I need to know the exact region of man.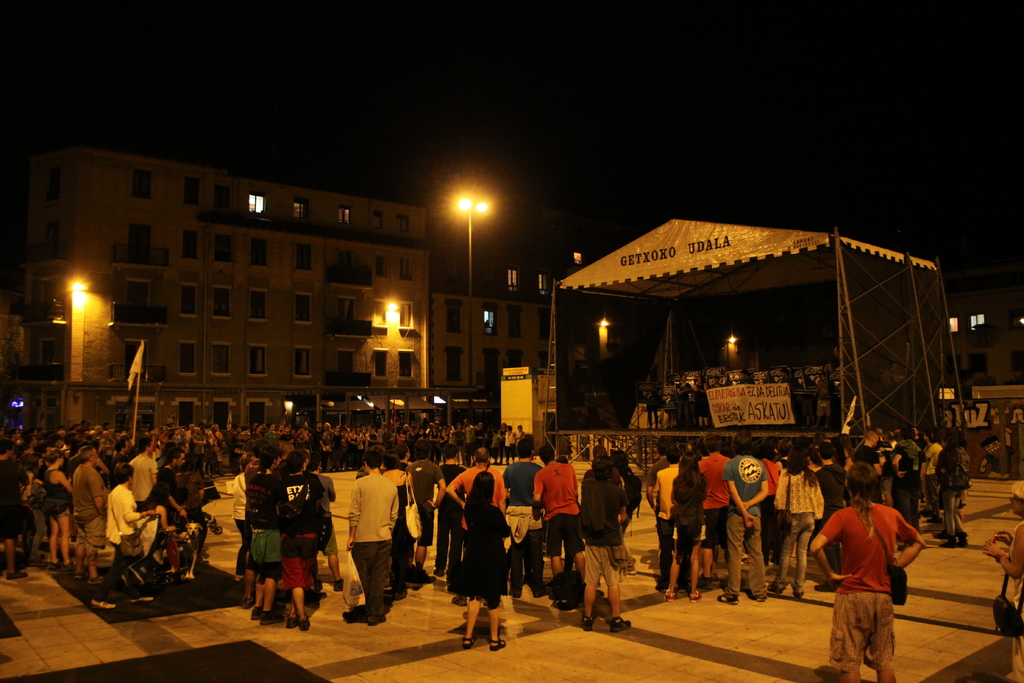
Region: bbox=(532, 441, 582, 607).
